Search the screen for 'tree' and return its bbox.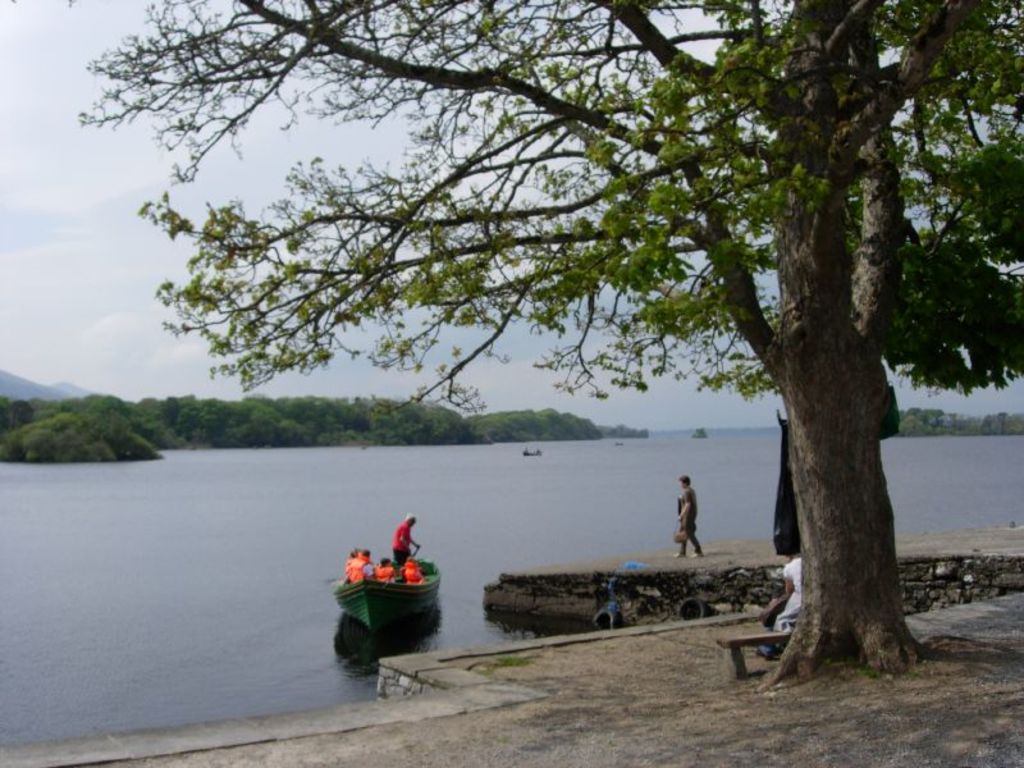
Found: 78,0,1023,690.
